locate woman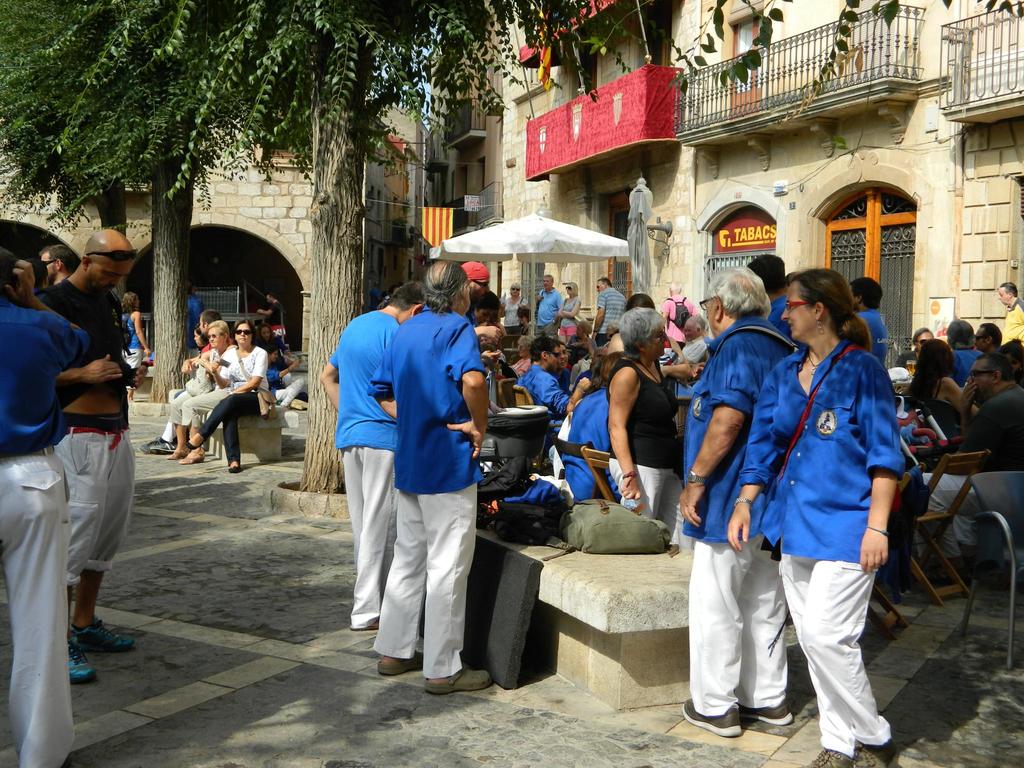
{"left": 494, "top": 284, "right": 527, "bottom": 336}
